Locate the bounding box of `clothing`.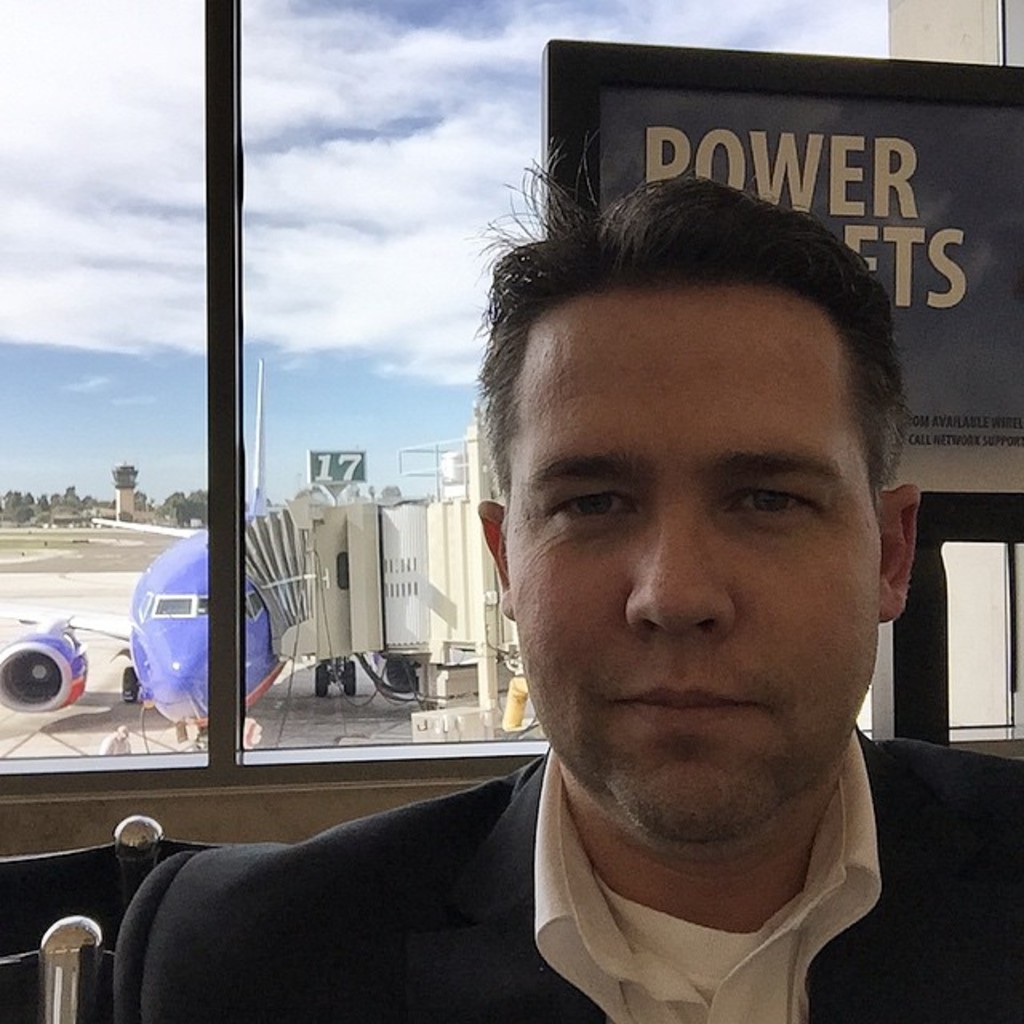
Bounding box: {"x1": 270, "y1": 518, "x2": 994, "y2": 1018}.
